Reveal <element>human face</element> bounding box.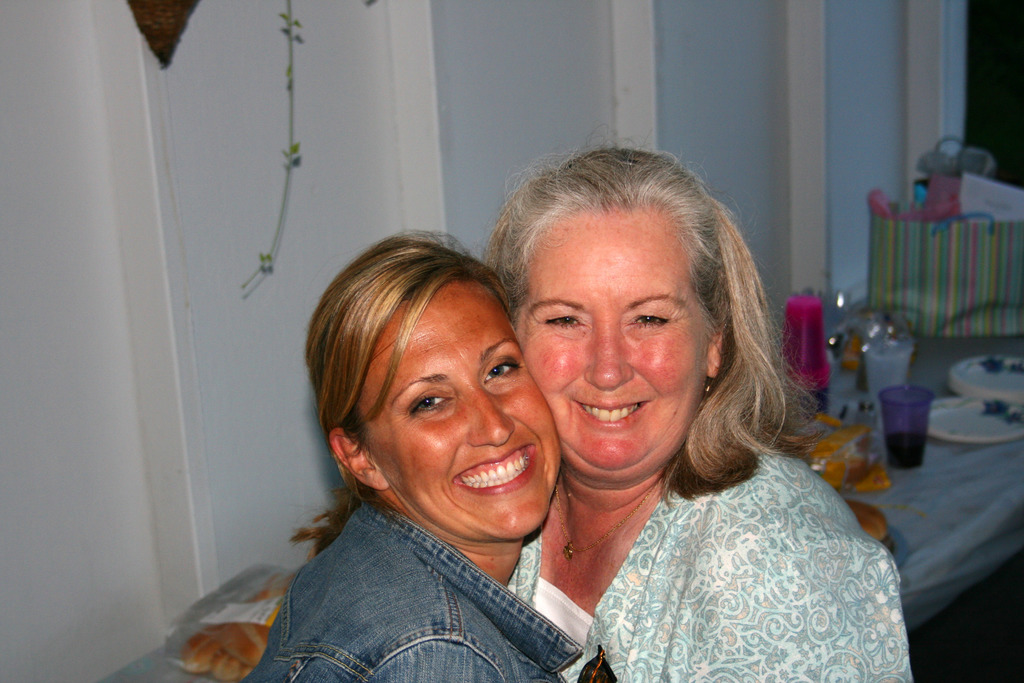
Revealed: bbox(518, 202, 703, 475).
